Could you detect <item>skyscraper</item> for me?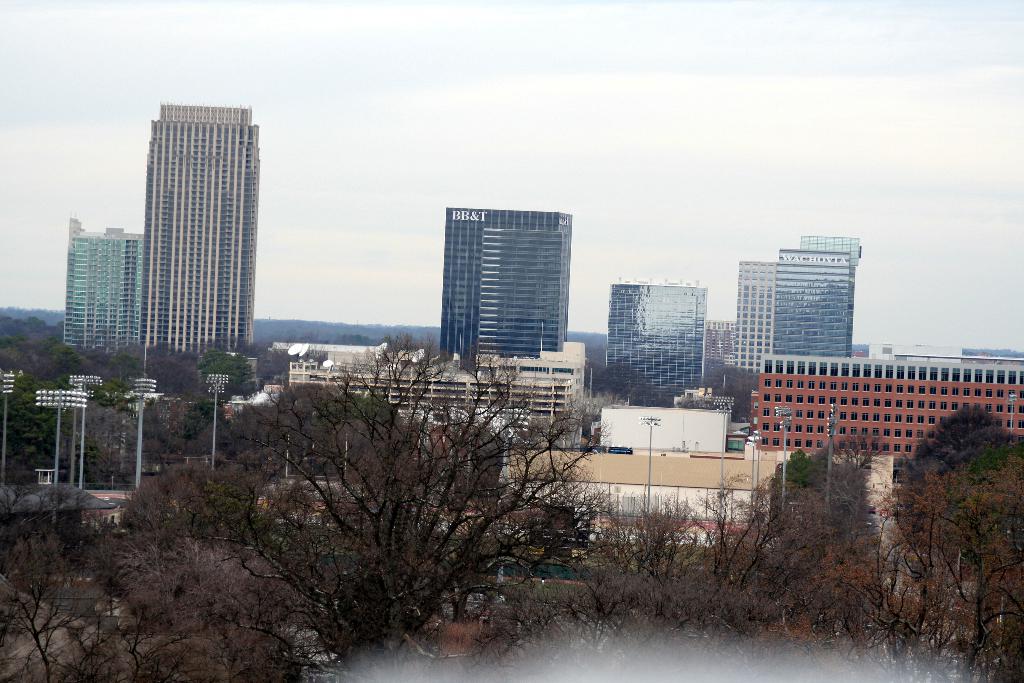
Detection result: (142,103,261,360).
